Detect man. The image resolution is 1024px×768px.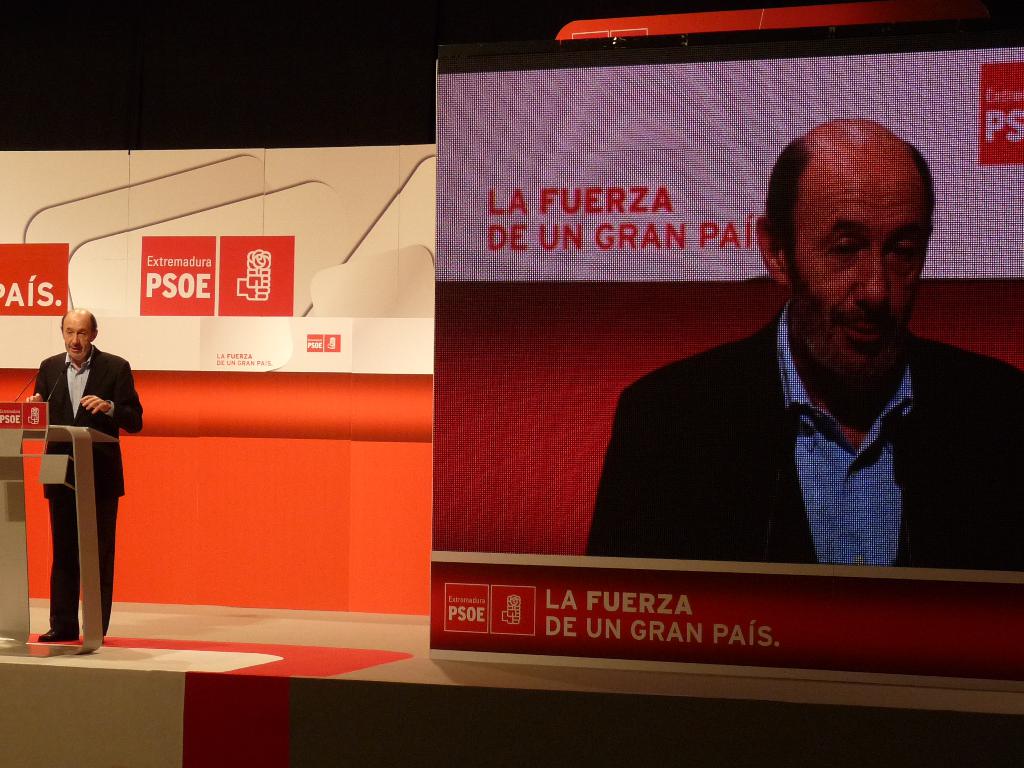
25:305:143:643.
